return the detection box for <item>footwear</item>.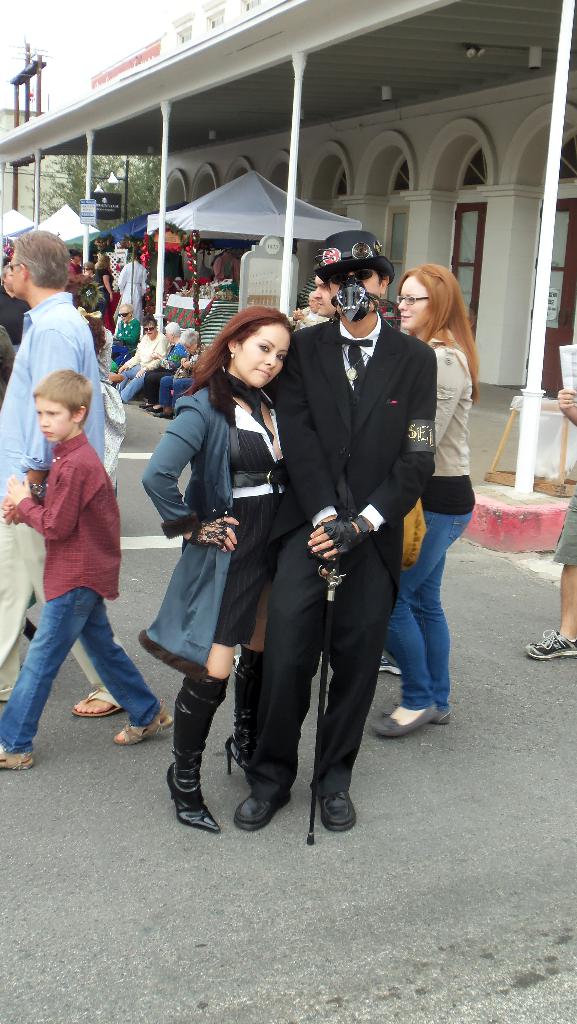
(left=138, top=403, right=153, bottom=410).
